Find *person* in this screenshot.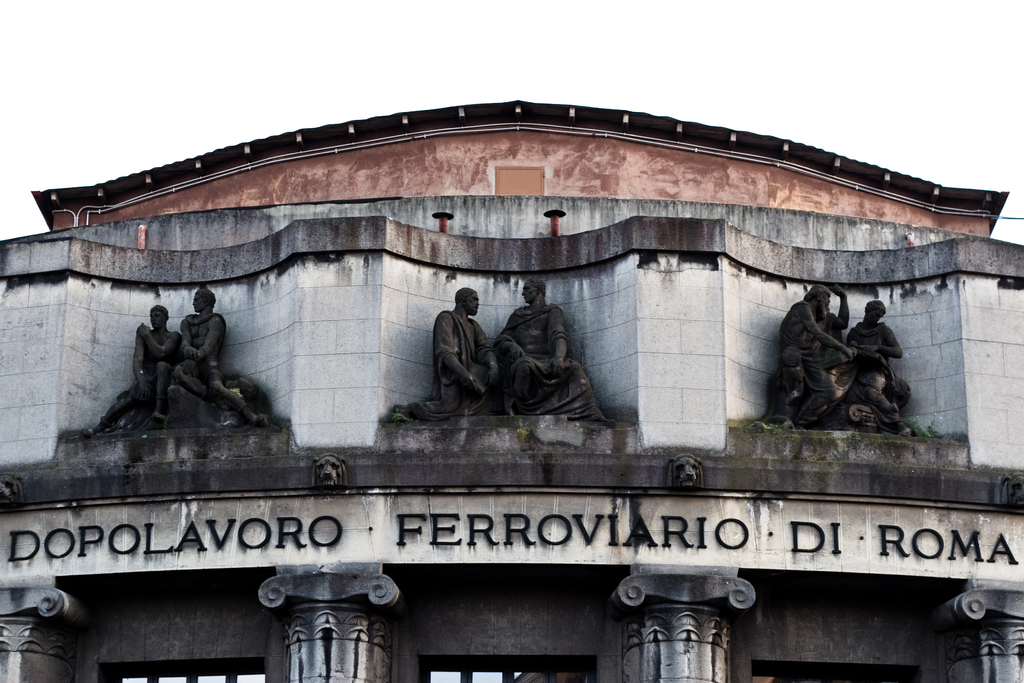
The bounding box for *person* is [80,300,184,436].
